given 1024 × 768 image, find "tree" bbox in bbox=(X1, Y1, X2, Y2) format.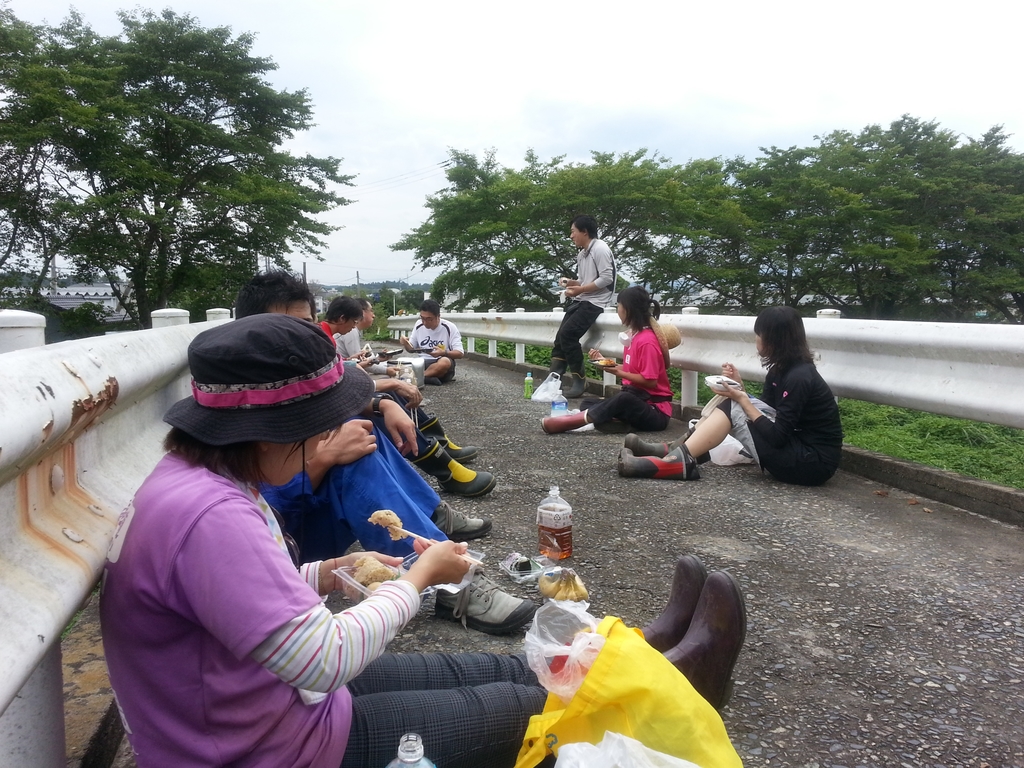
bbox=(804, 113, 964, 324).
